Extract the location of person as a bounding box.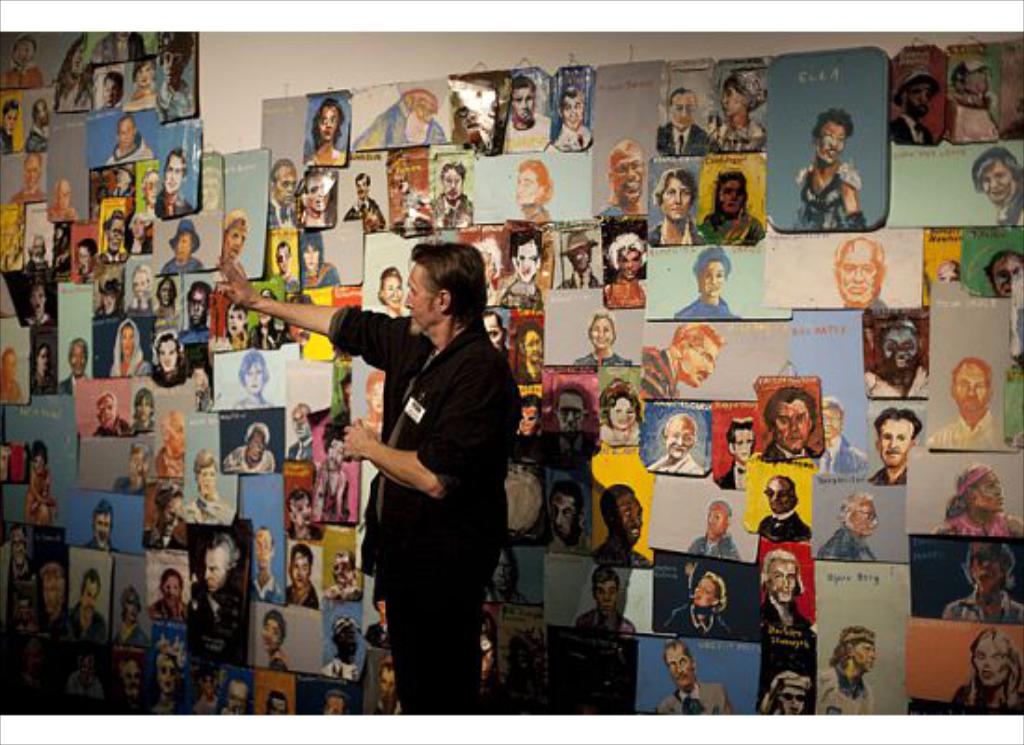
BBox(320, 611, 361, 682).
